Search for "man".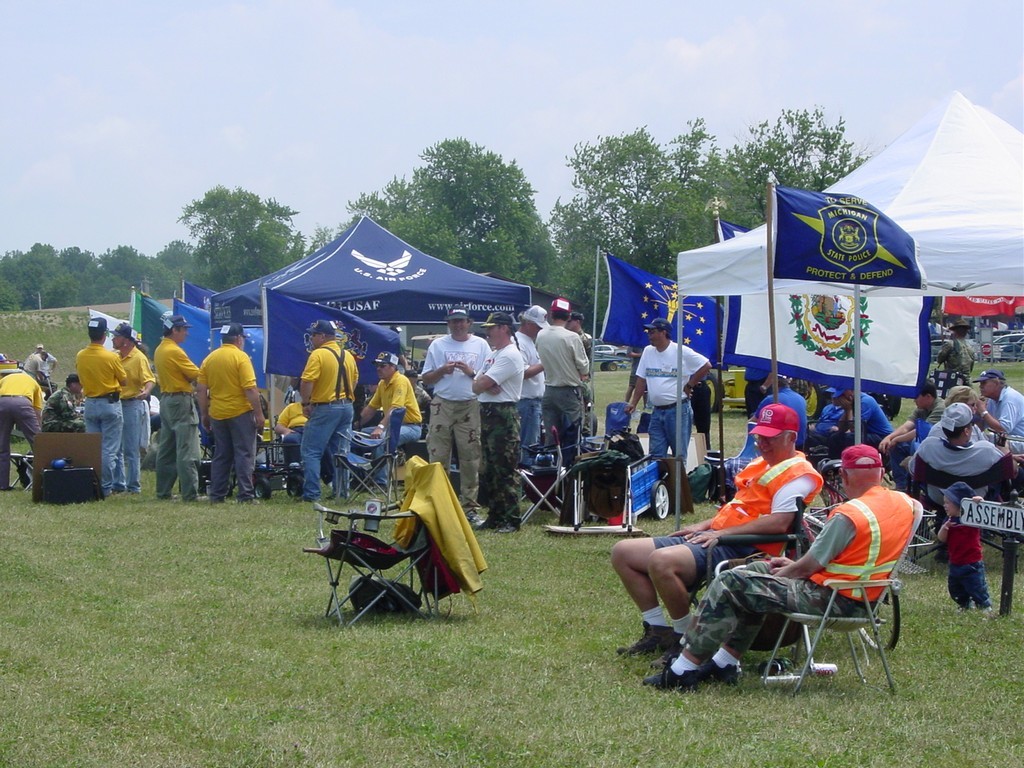
Found at box(617, 401, 825, 668).
